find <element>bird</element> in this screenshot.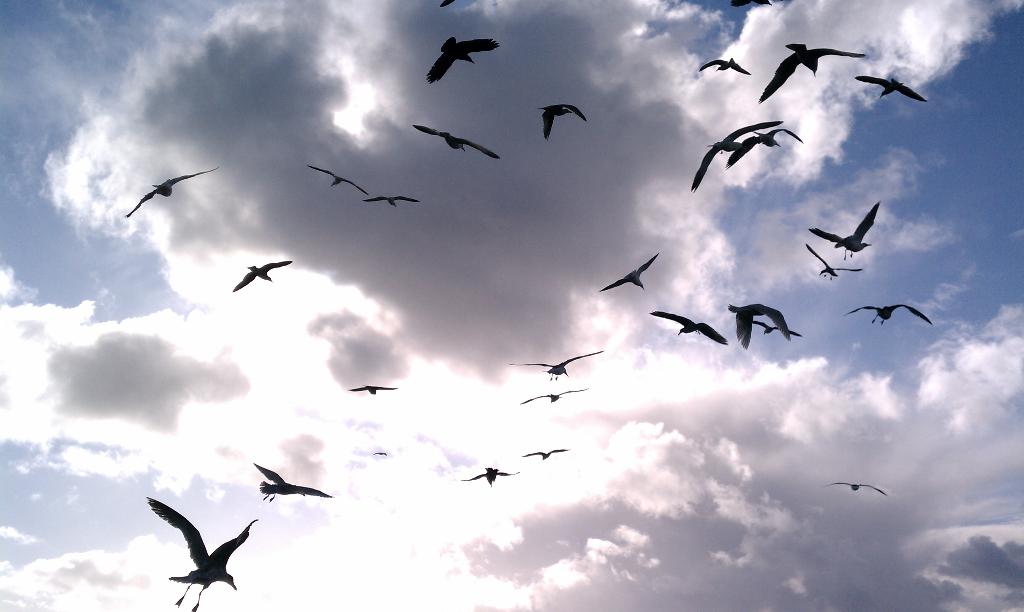
The bounding box for <element>bird</element> is x1=429, y1=35, x2=501, y2=88.
